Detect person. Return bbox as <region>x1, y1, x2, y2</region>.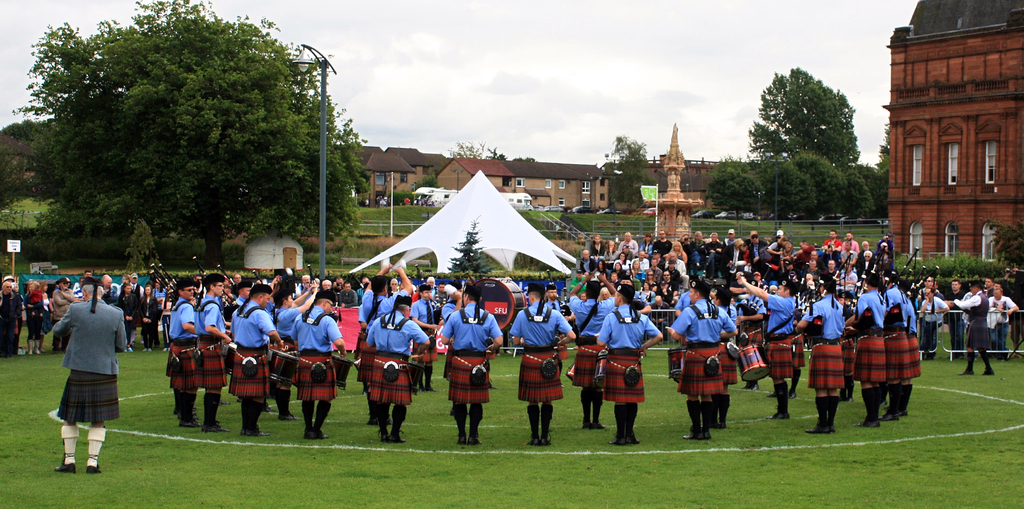
<region>227, 284, 285, 440</region>.
